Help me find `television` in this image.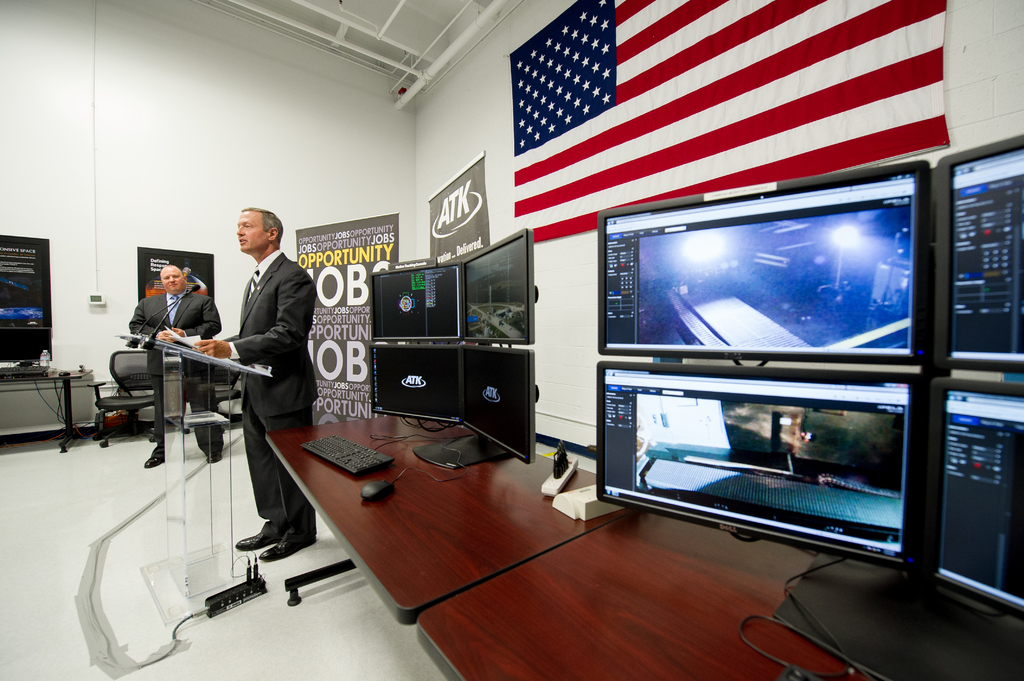
Found it: [left=929, top=380, right=1023, bottom=621].
